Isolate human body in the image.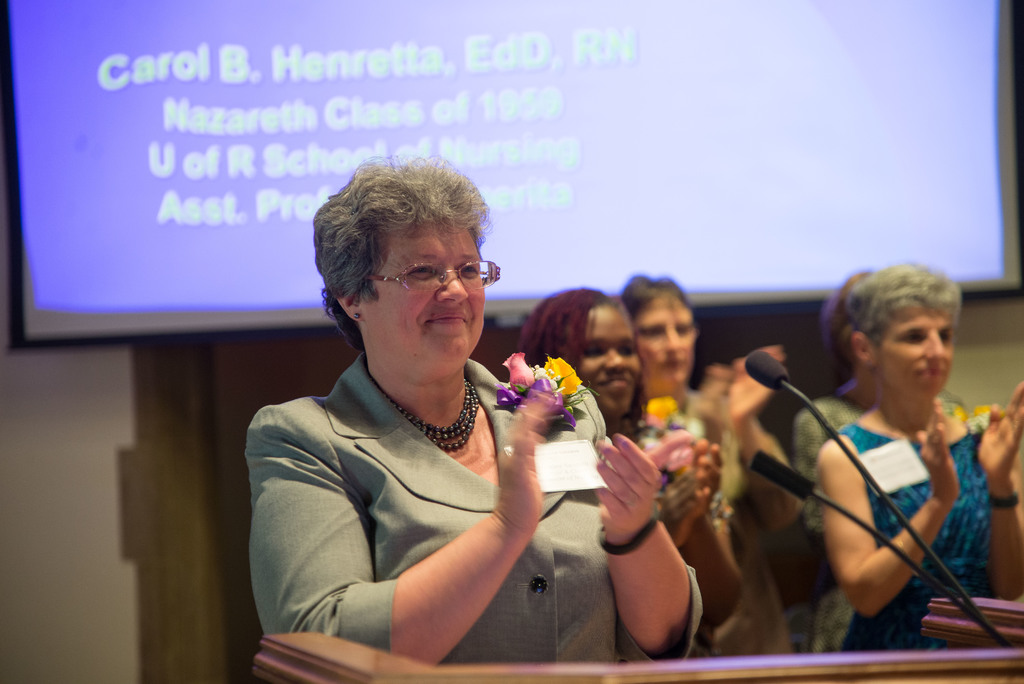
Isolated region: Rect(247, 361, 703, 665).
